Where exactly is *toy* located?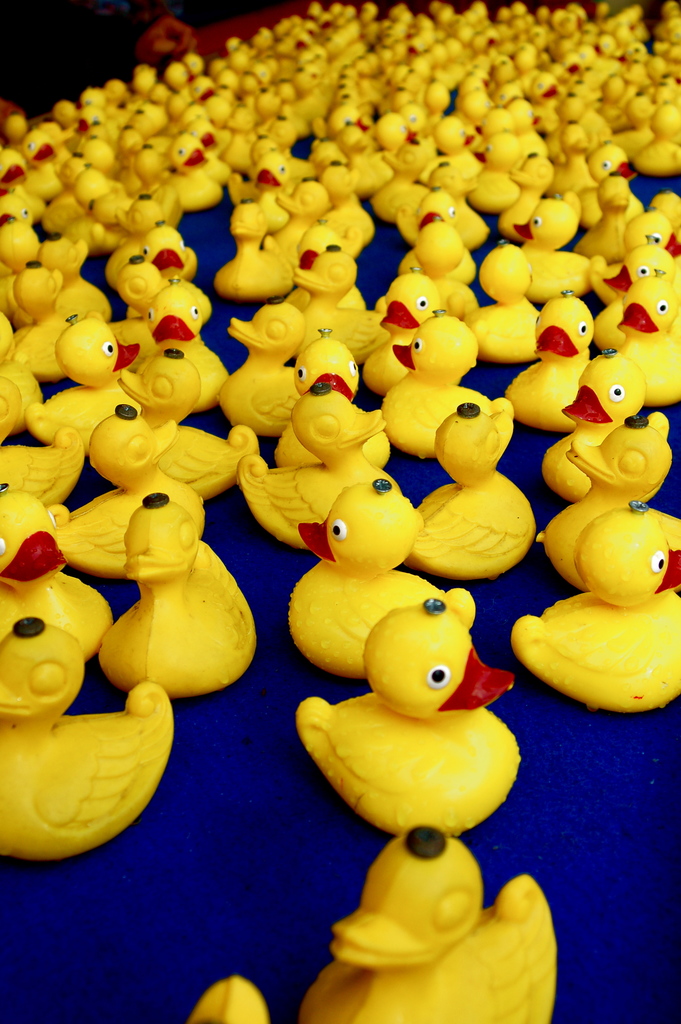
Its bounding box is left=403, top=403, right=538, bottom=579.
